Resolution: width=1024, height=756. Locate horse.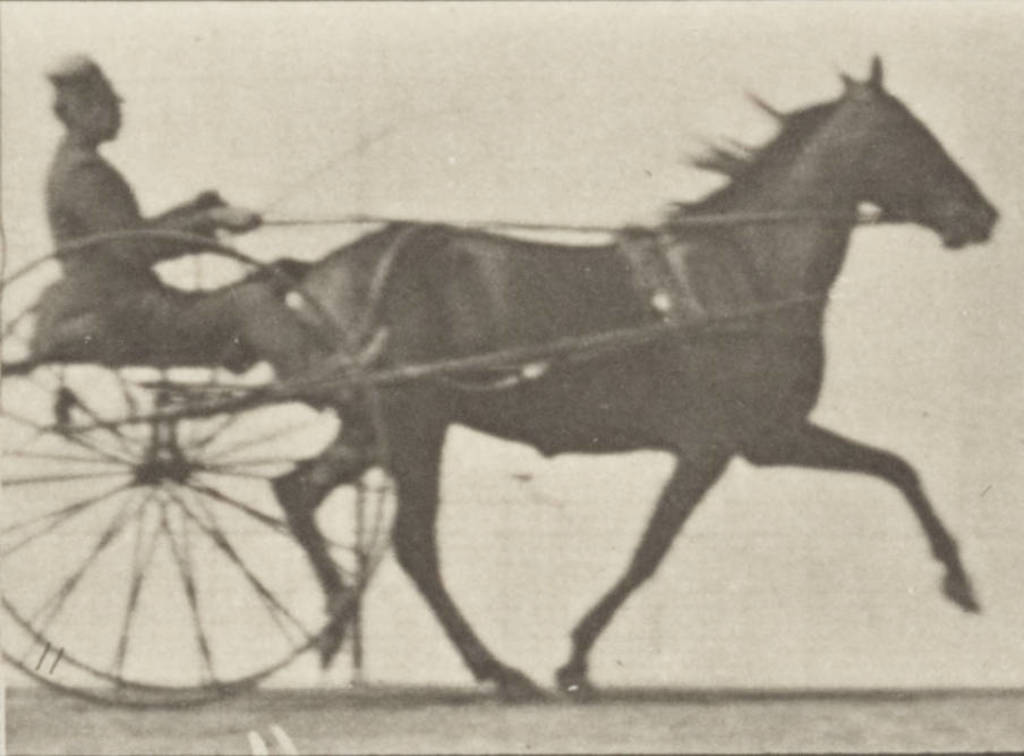
crop(242, 56, 1006, 706).
